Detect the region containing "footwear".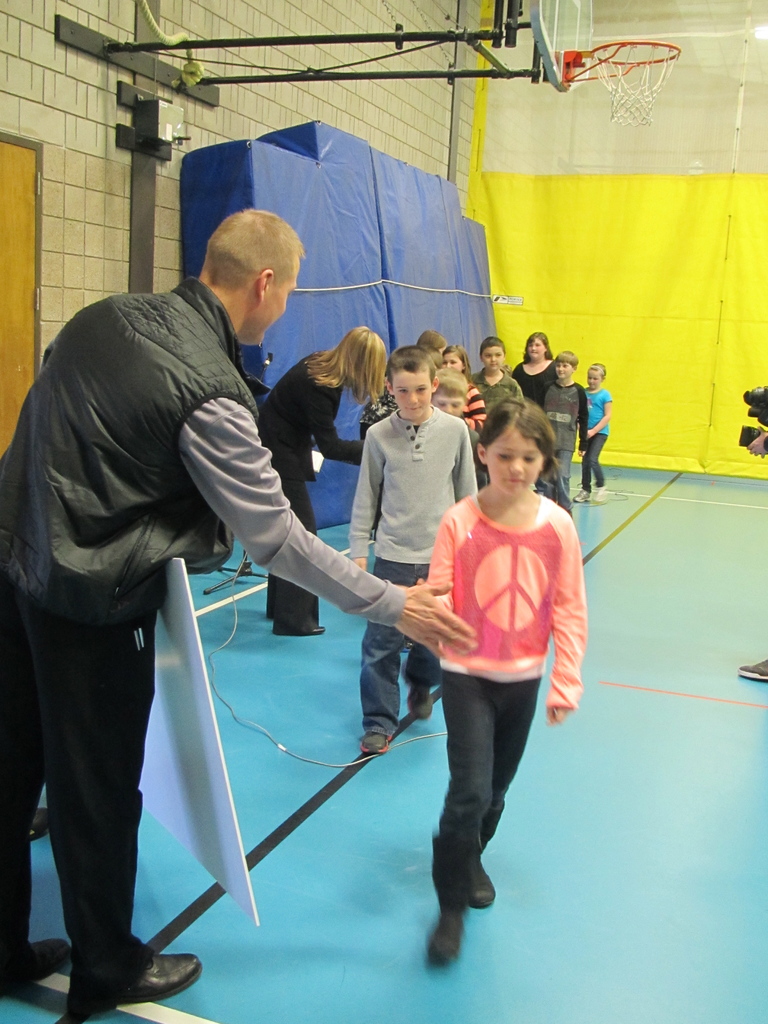
[589, 487, 605, 506].
